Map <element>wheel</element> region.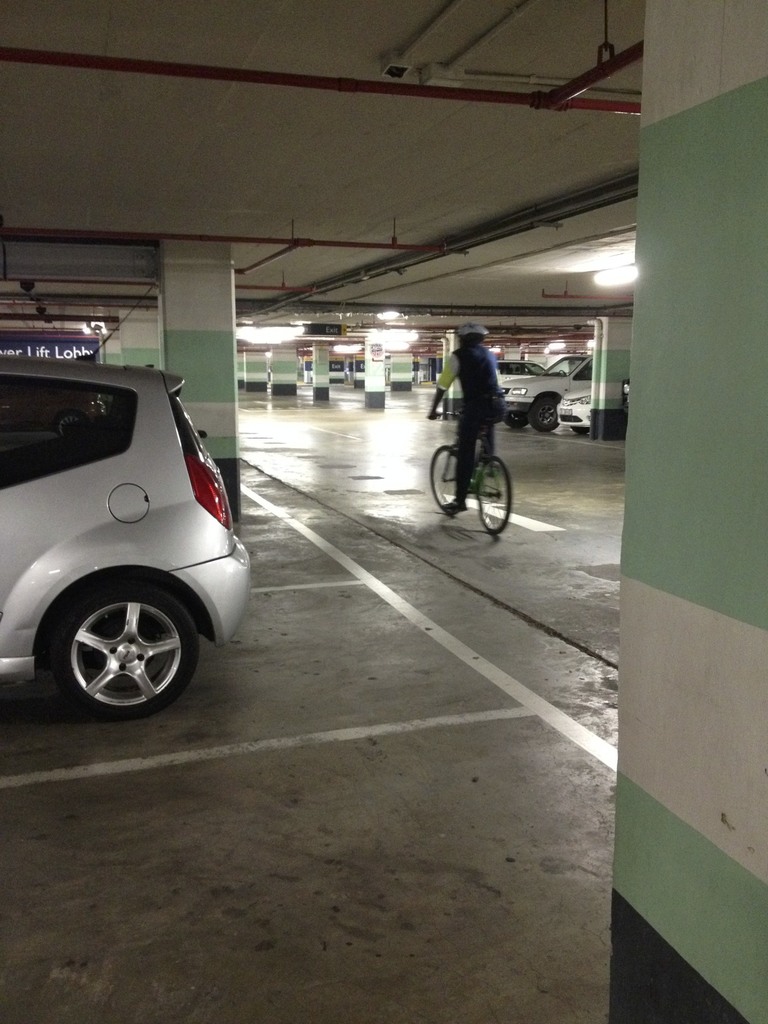
Mapped to (427, 443, 467, 513).
